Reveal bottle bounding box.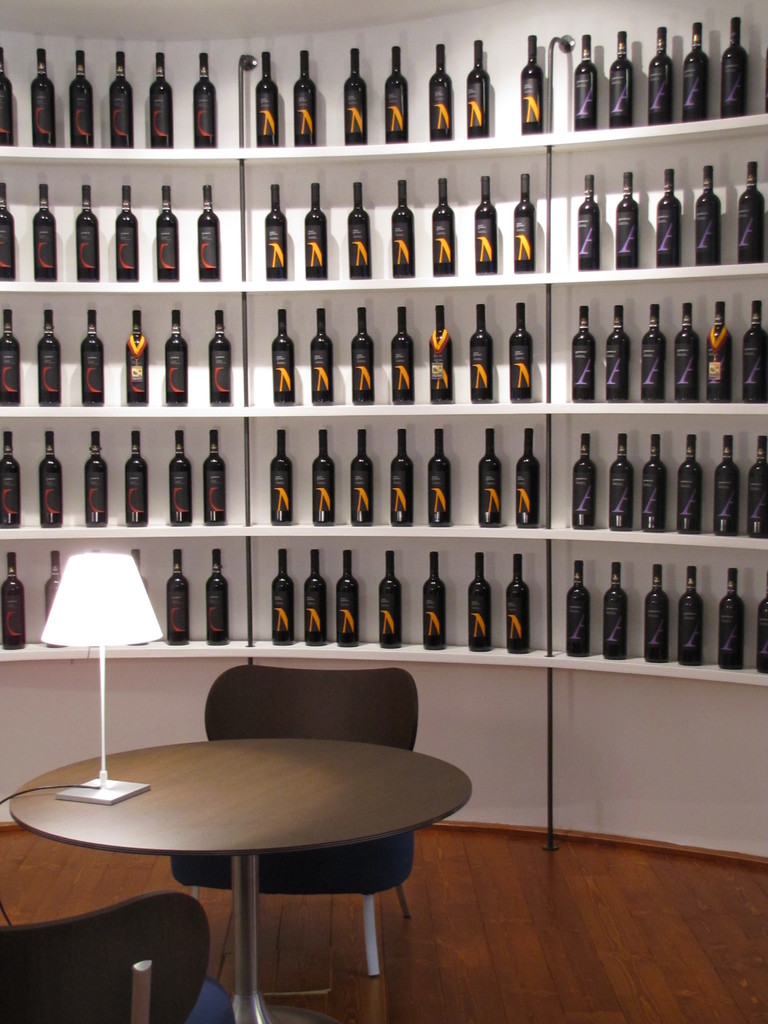
Revealed: [left=394, top=425, right=413, bottom=532].
